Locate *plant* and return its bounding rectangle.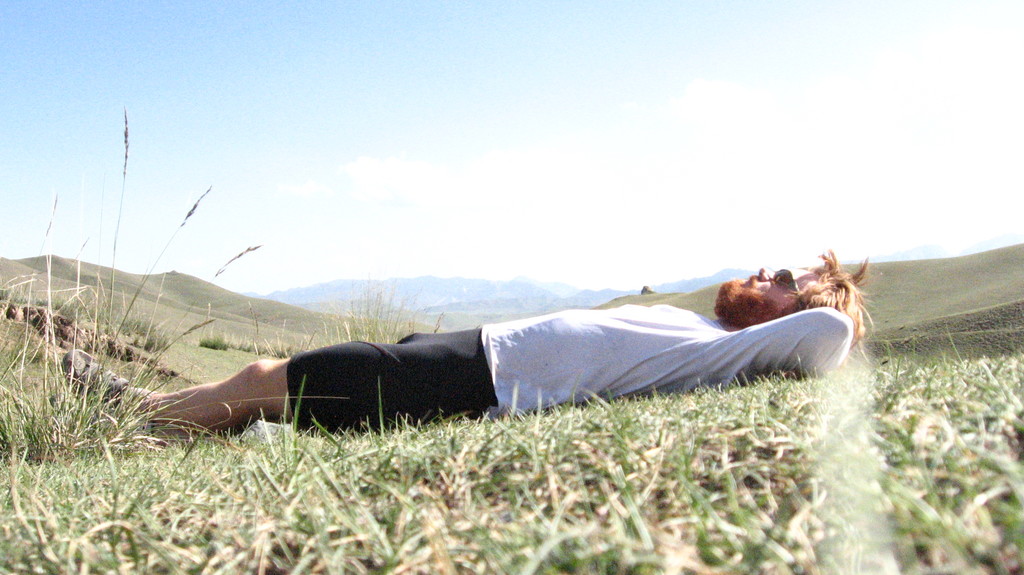
(left=292, top=335, right=321, bottom=360).
